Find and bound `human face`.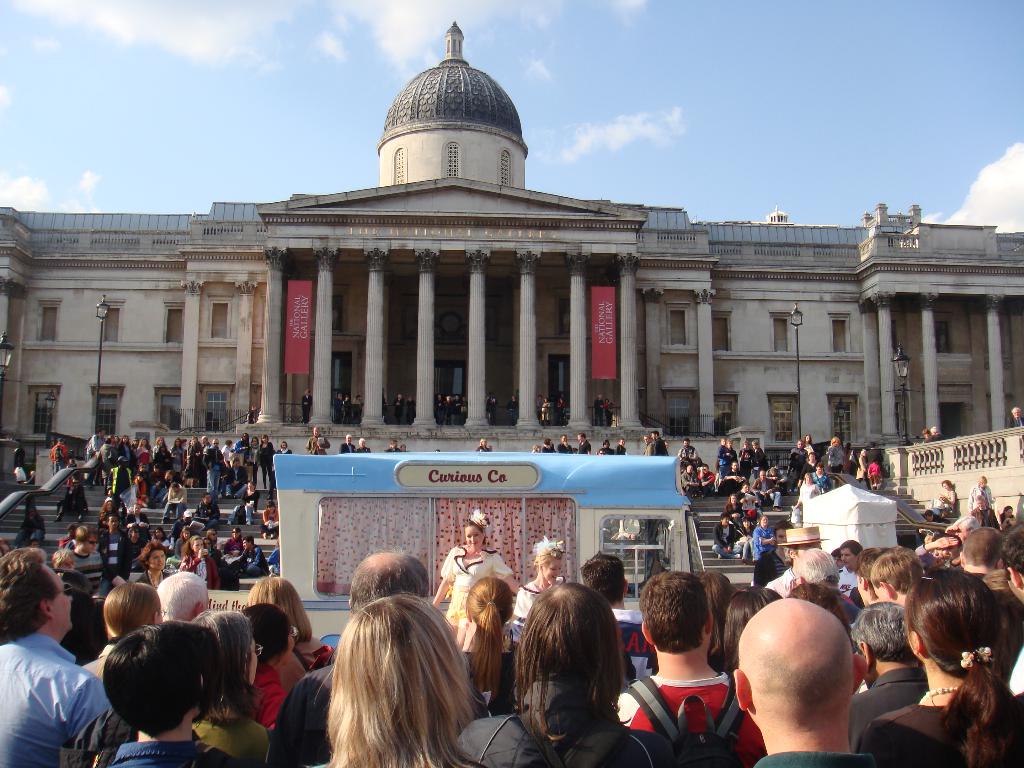
Bound: x1=705, y1=467, x2=707, y2=470.
